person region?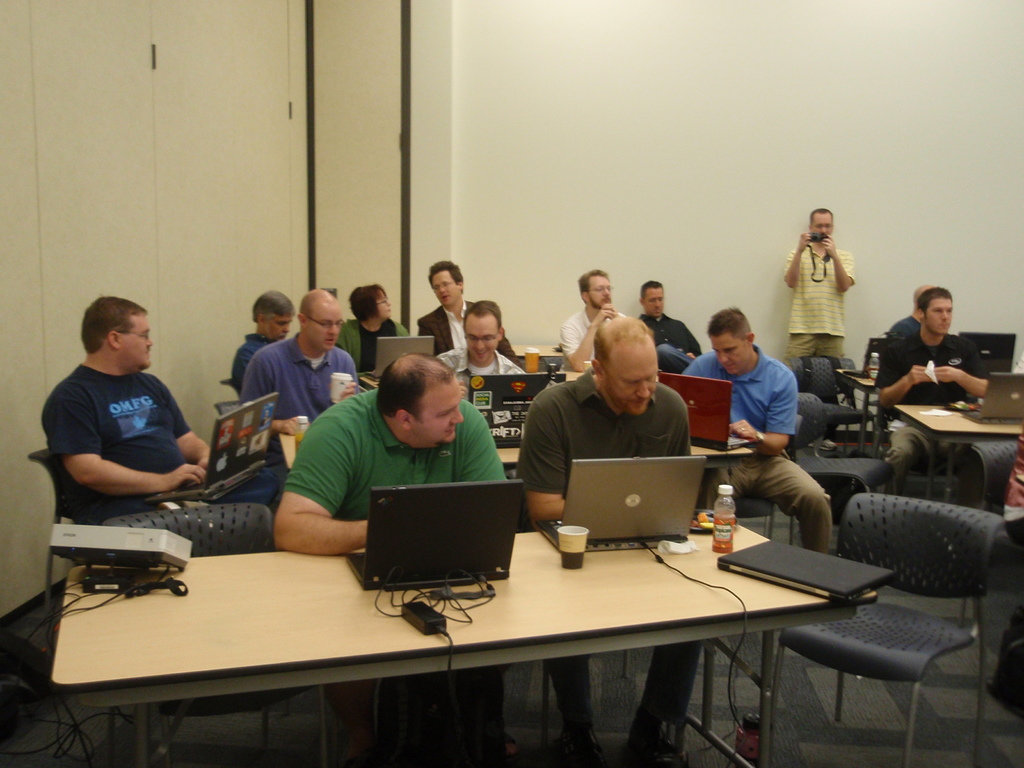
438, 294, 525, 377
